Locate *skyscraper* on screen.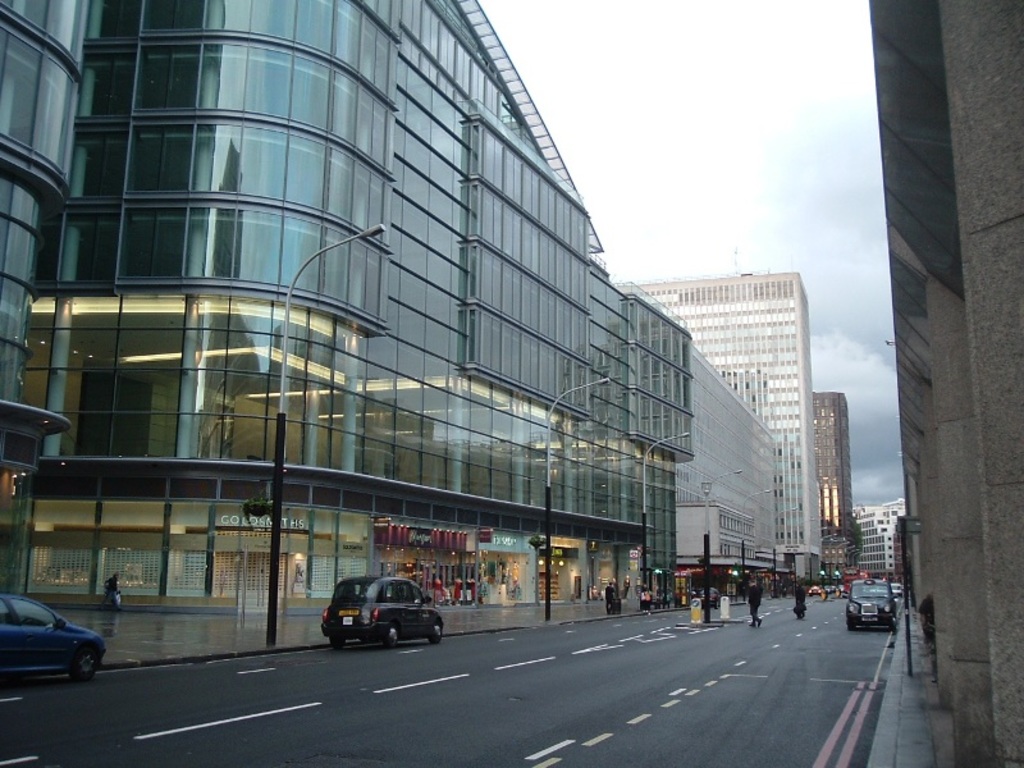
On screen at BBox(641, 246, 823, 553).
